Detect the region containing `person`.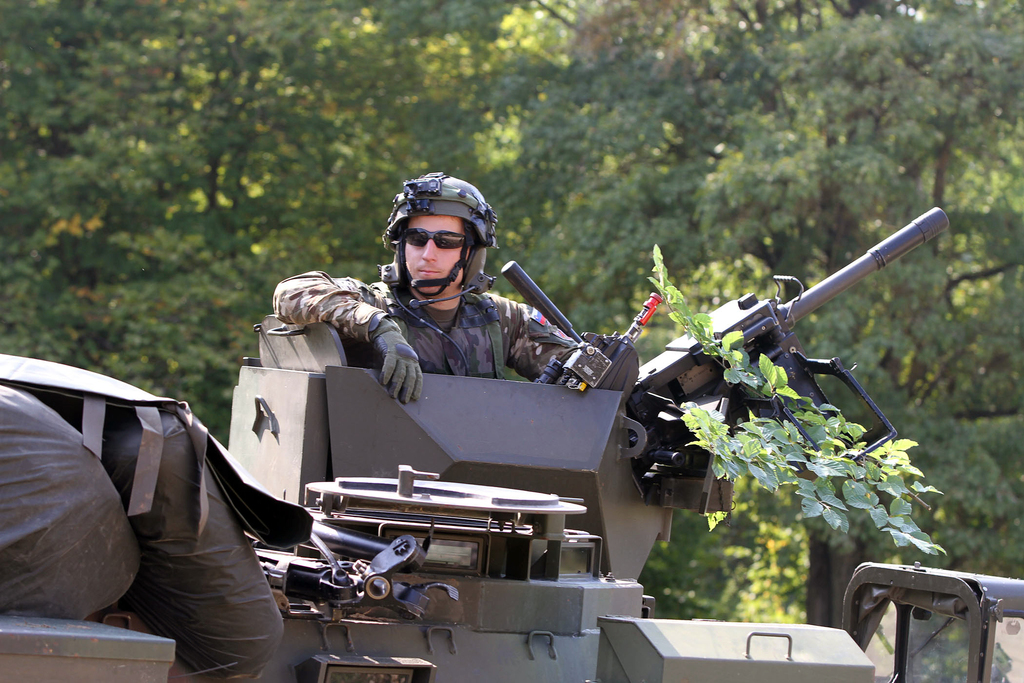
rect(288, 195, 650, 548).
